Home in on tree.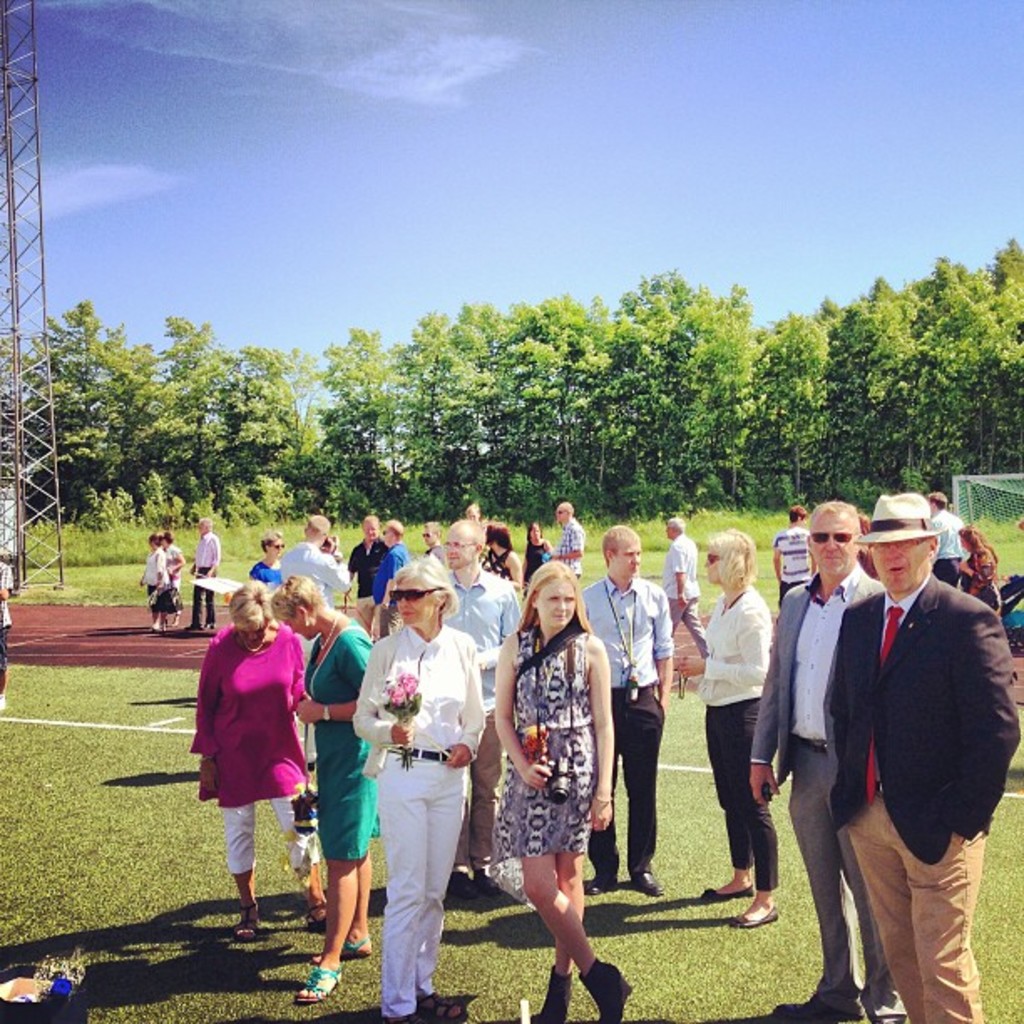
Homed in at detection(584, 300, 689, 530).
